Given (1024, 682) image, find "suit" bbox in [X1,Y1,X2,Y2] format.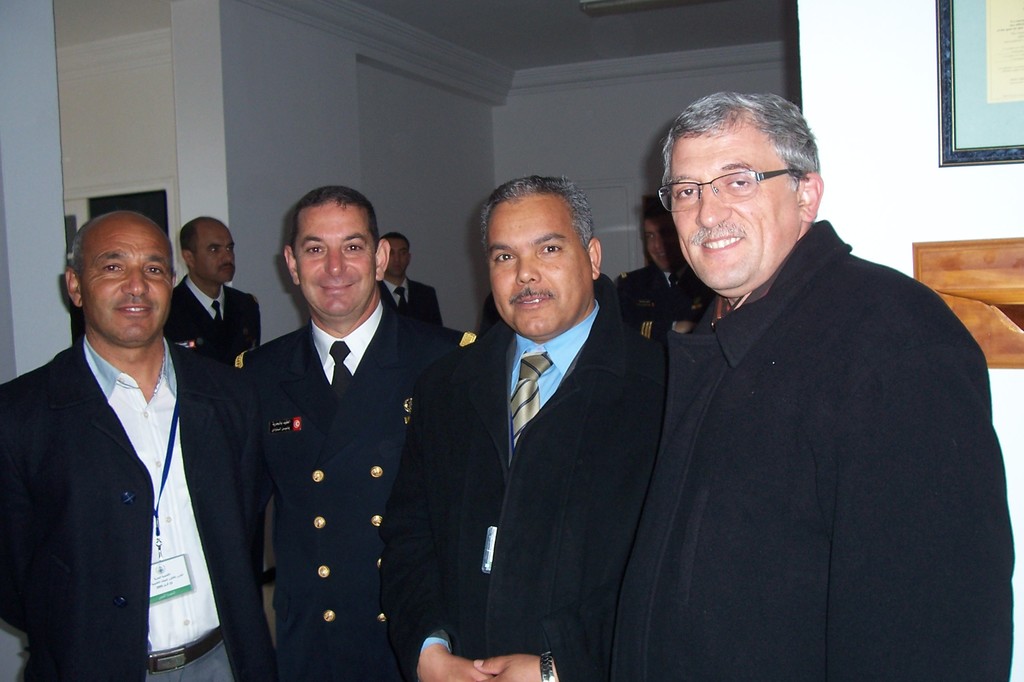
[378,275,447,325].
